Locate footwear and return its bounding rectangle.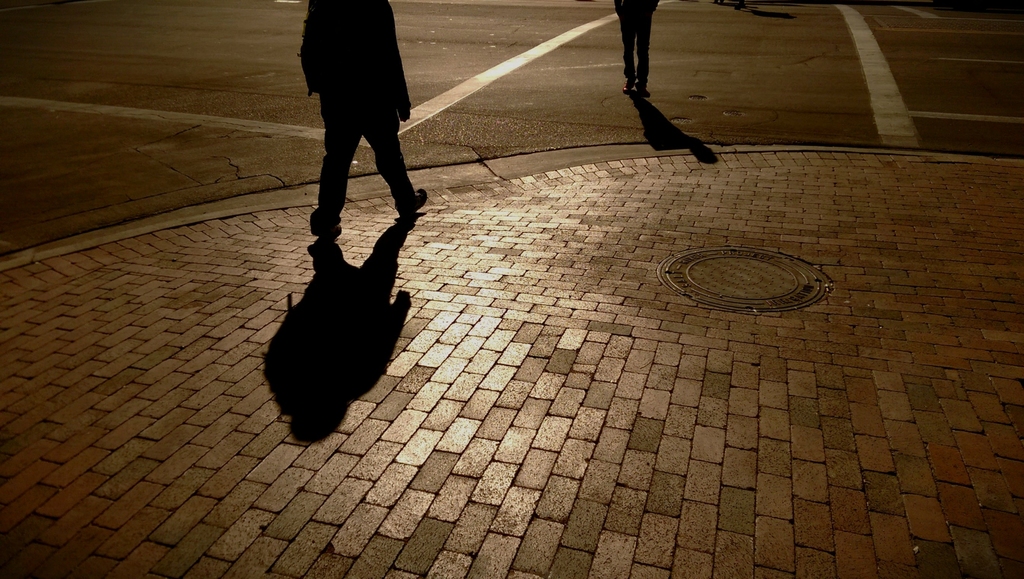
<bbox>401, 192, 428, 217</bbox>.
